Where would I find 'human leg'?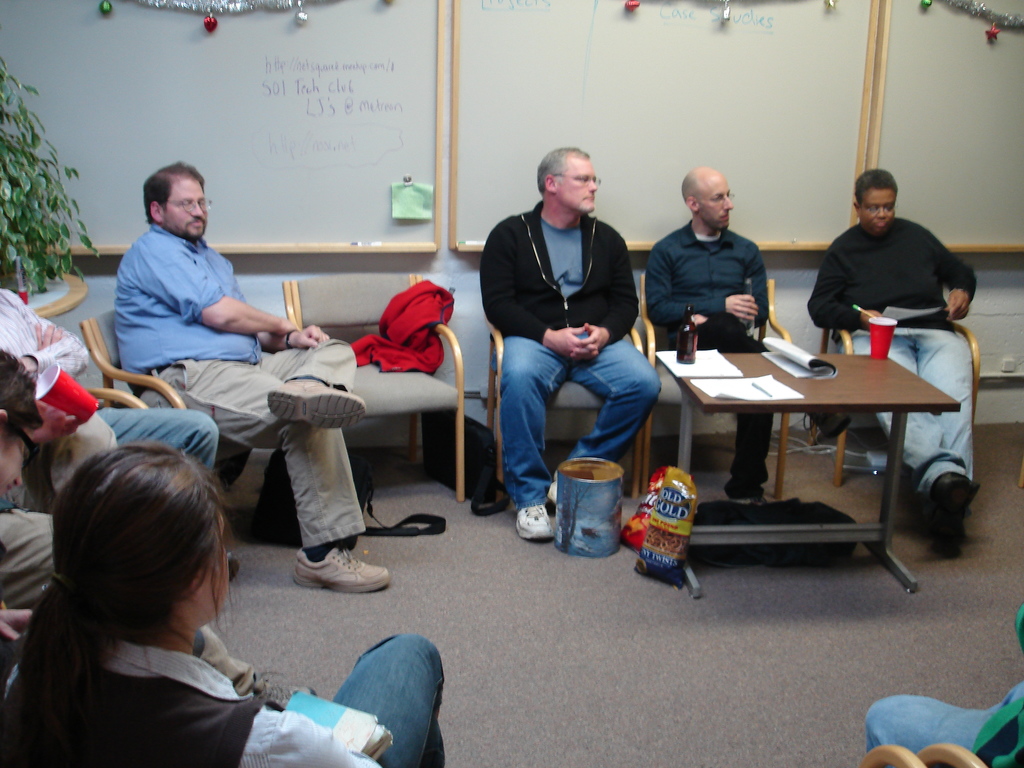
At 579/332/666/463.
